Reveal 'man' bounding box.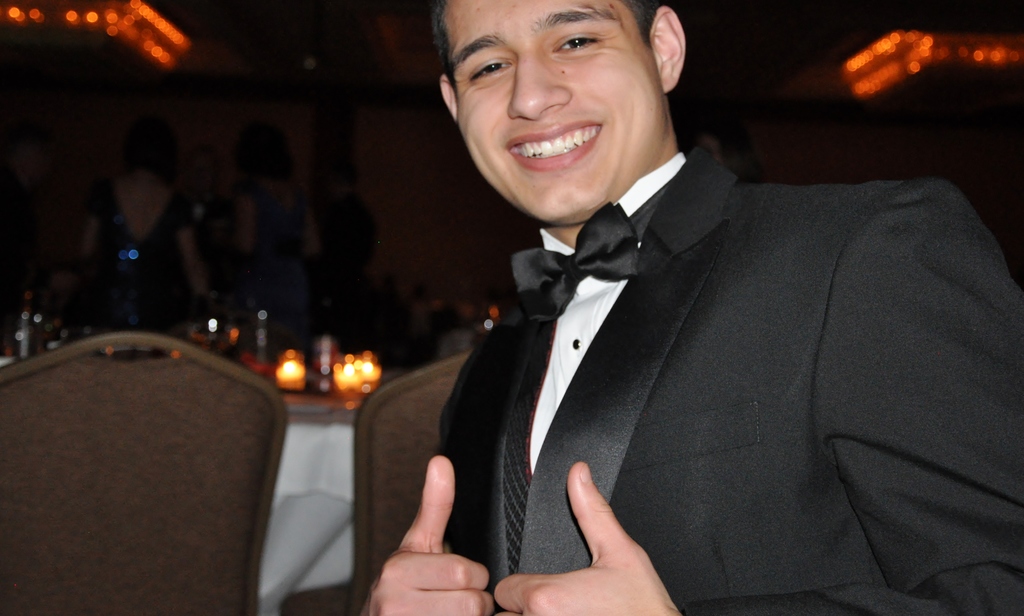
Revealed: (left=399, top=0, right=1022, bottom=615).
